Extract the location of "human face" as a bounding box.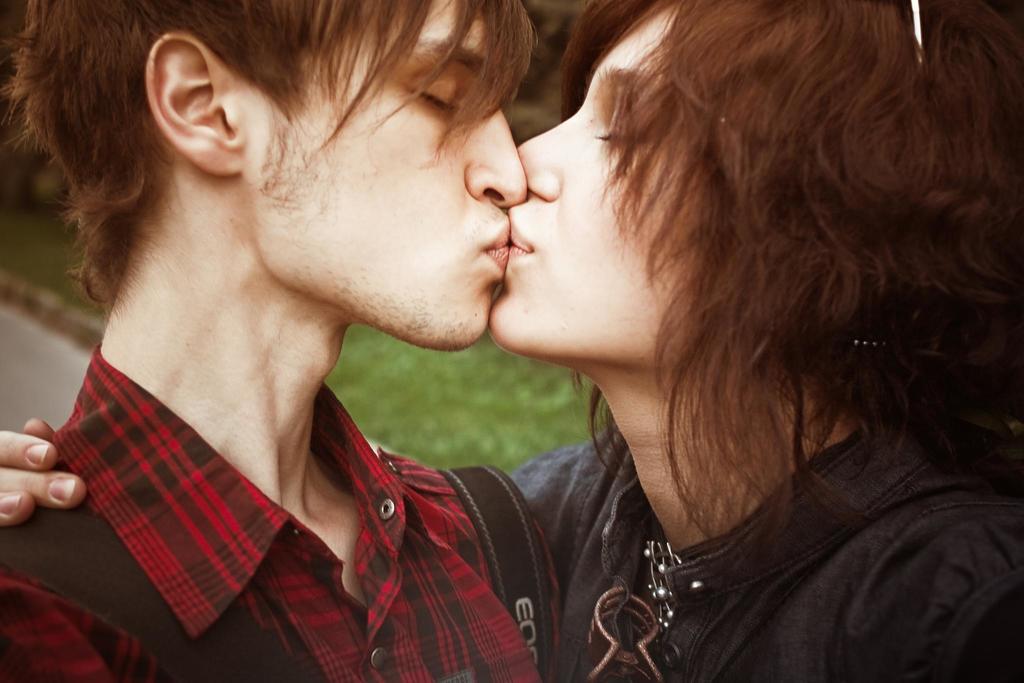
(483, 5, 689, 348).
